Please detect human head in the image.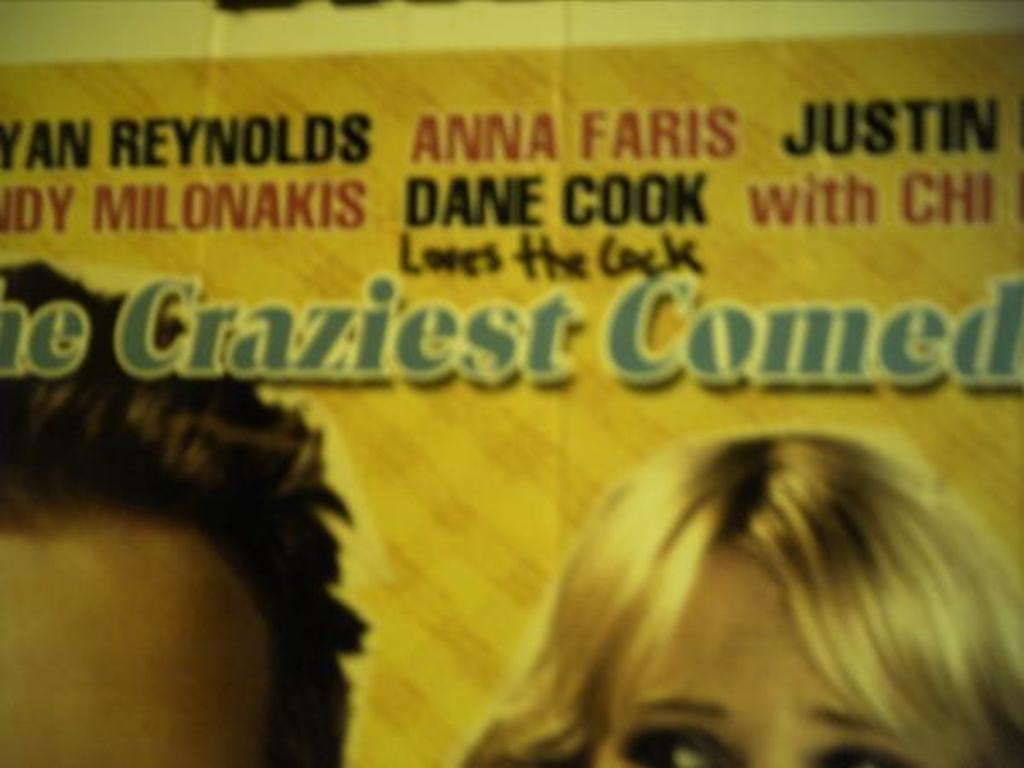
512 423 1022 766.
